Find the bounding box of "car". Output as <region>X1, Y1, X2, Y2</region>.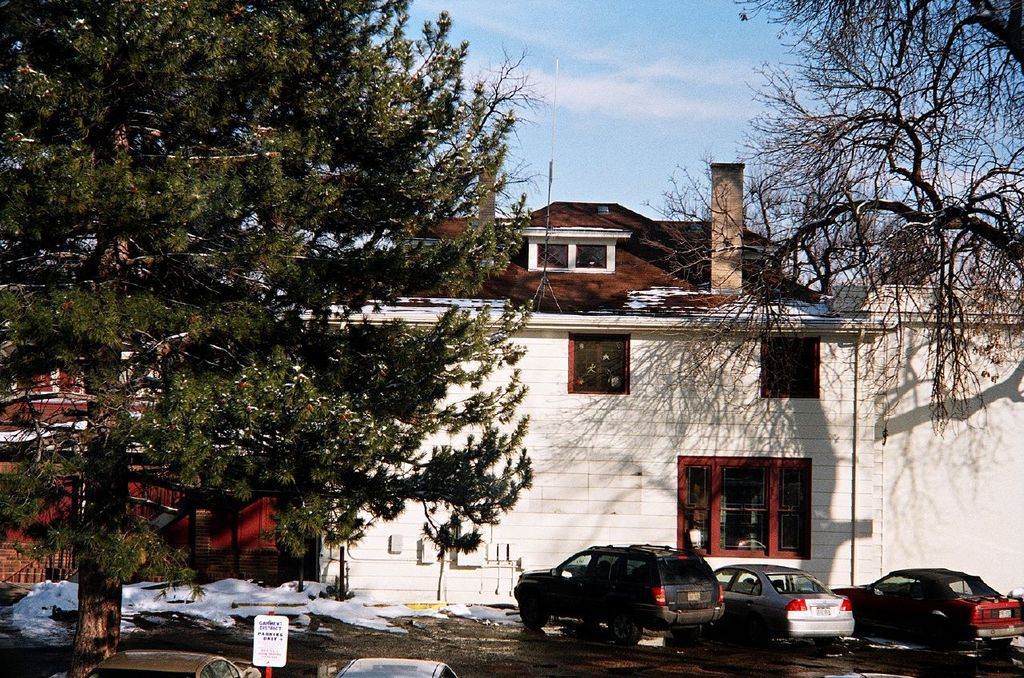
<region>831, 563, 1021, 651</region>.
